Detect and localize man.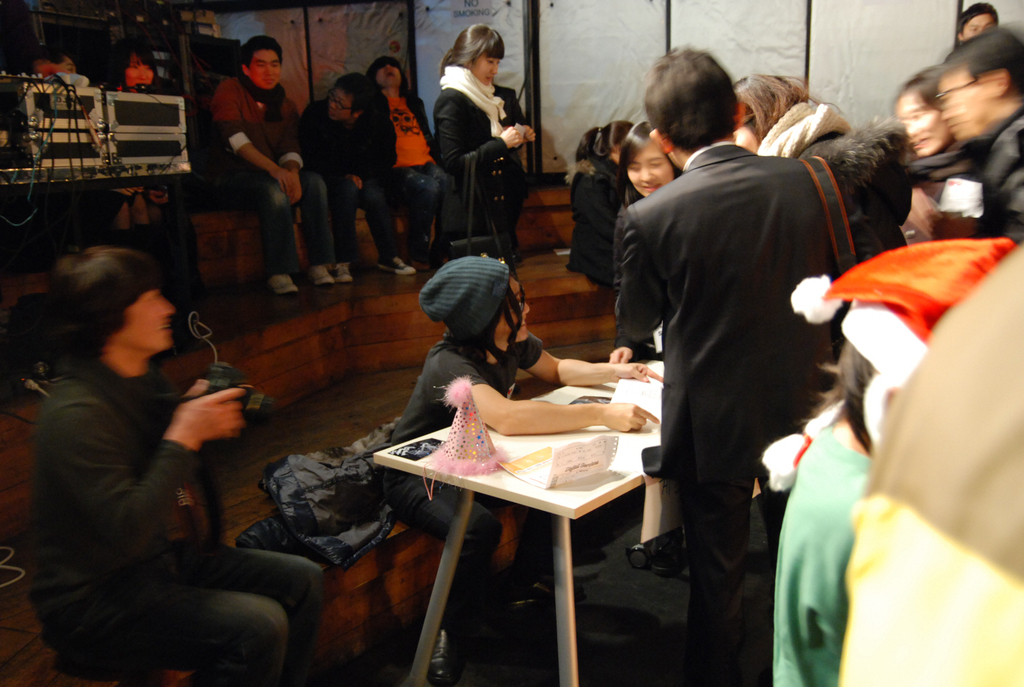
Localized at 604,31,873,656.
